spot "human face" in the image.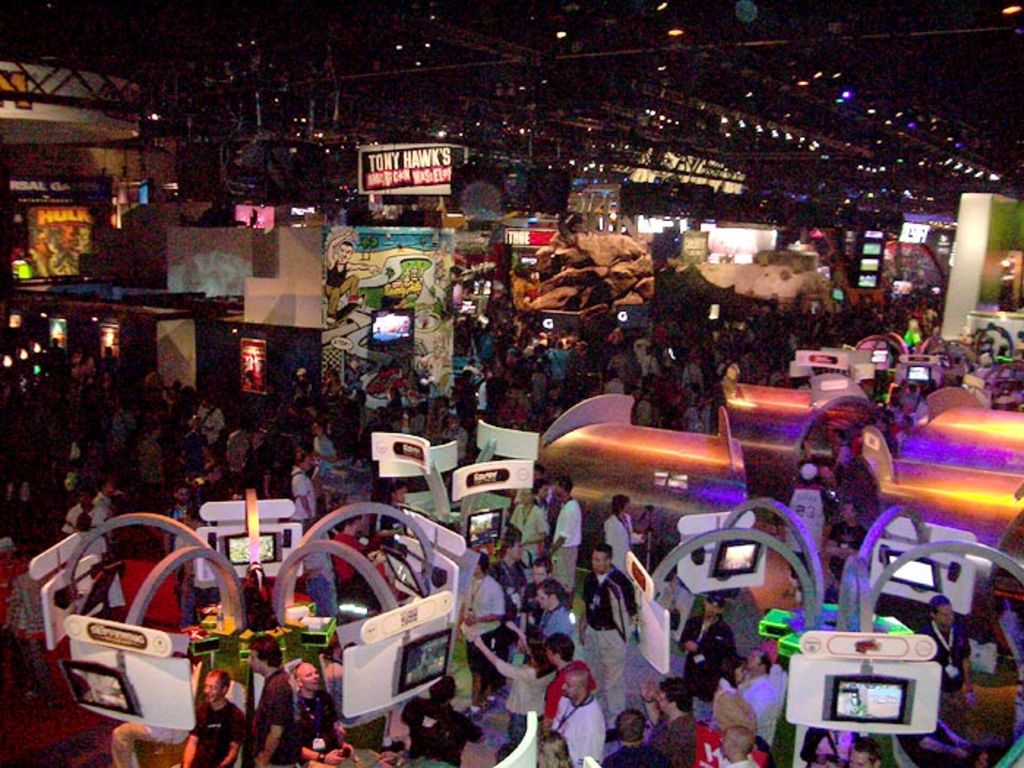
"human face" found at BBox(202, 677, 222, 705).
